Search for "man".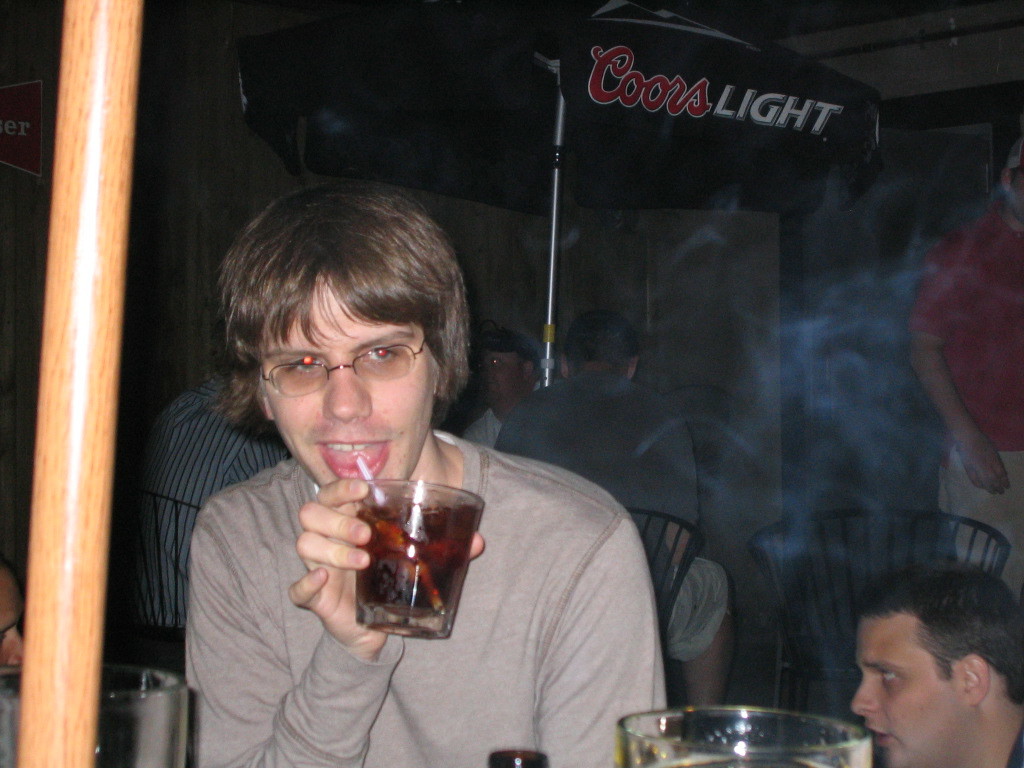
Found at [496, 314, 752, 711].
